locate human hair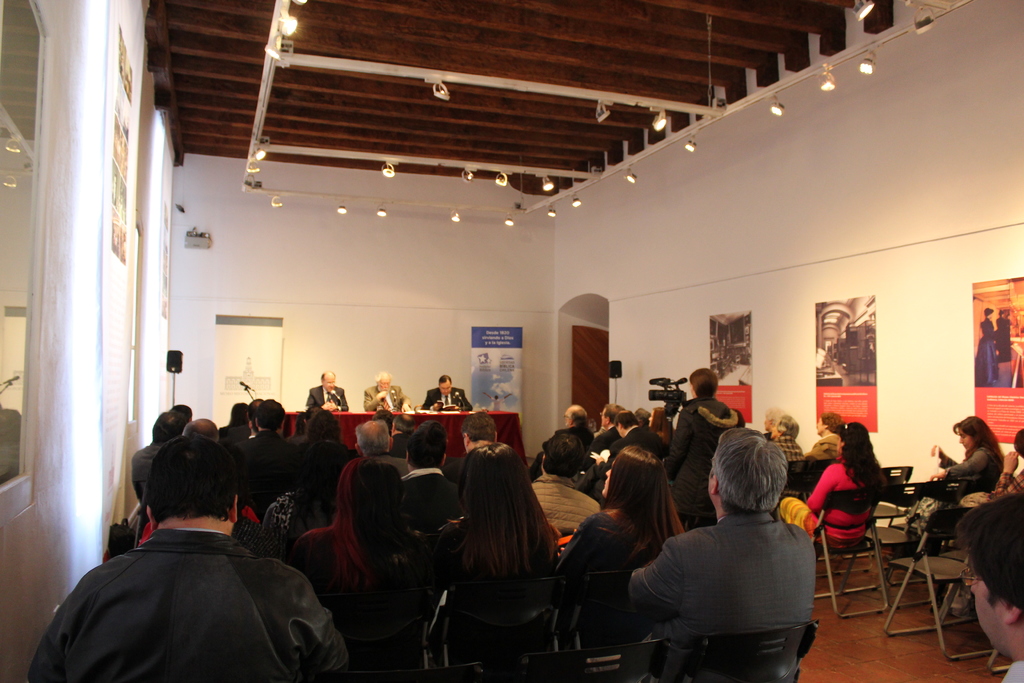
Rect(377, 370, 394, 379)
